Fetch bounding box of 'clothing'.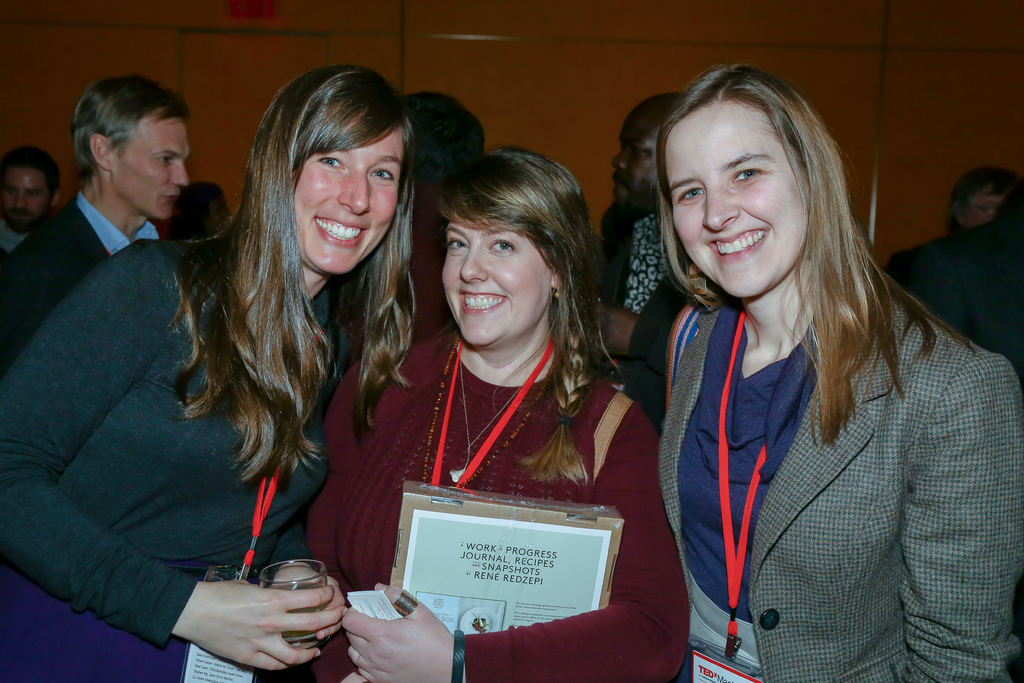
Bbox: 293,300,689,682.
